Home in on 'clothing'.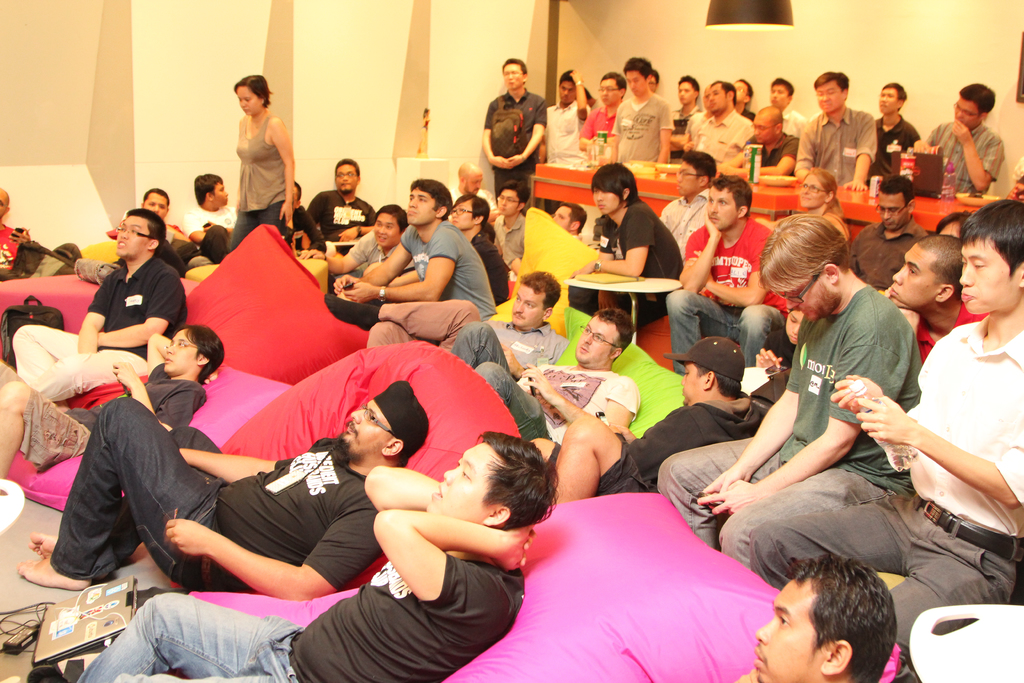
Homed in at (450, 322, 640, 436).
